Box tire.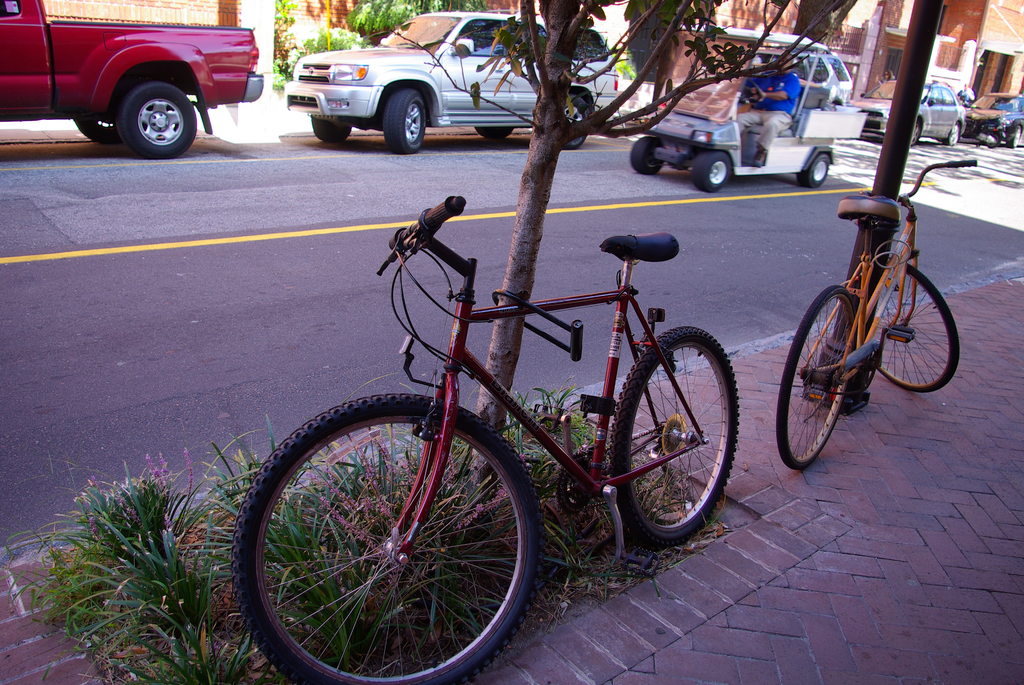
left=382, top=88, right=429, bottom=151.
